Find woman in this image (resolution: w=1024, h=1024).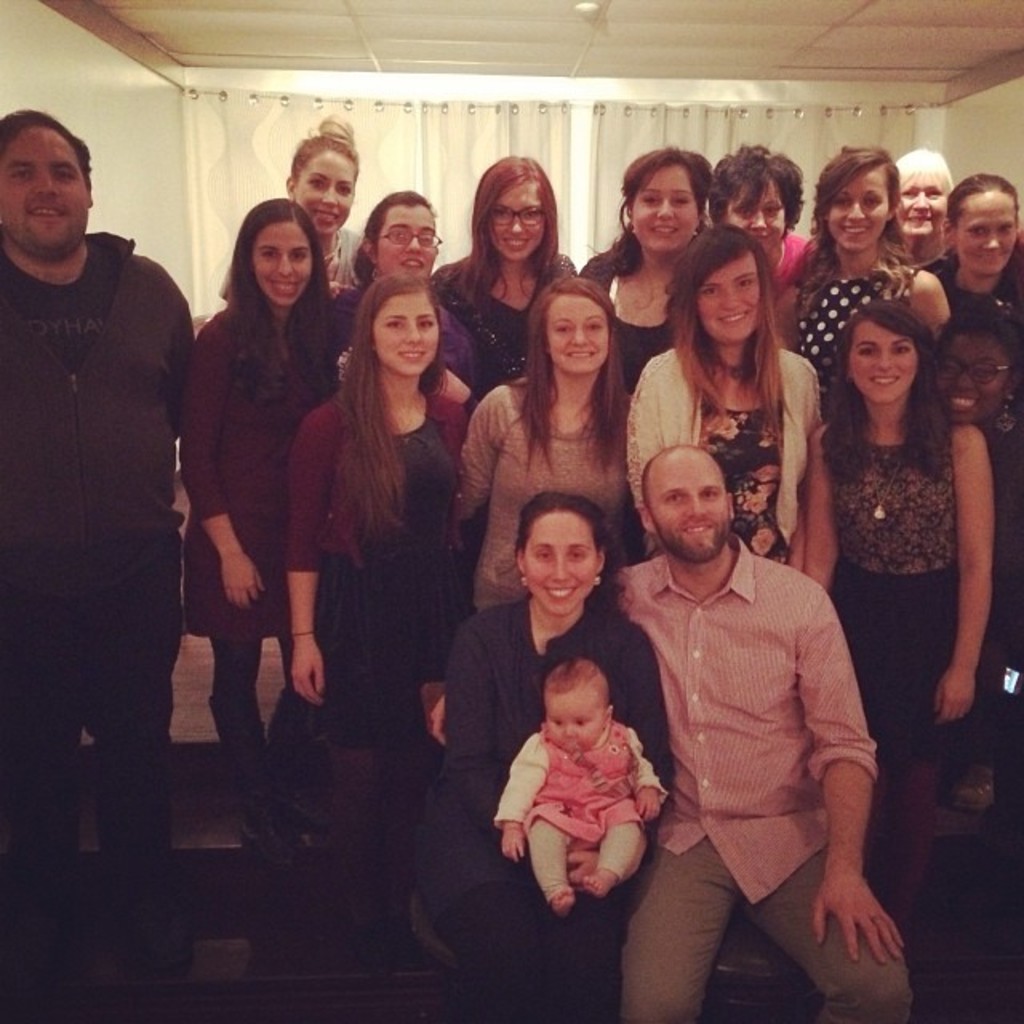
locate(176, 197, 472, 878).
